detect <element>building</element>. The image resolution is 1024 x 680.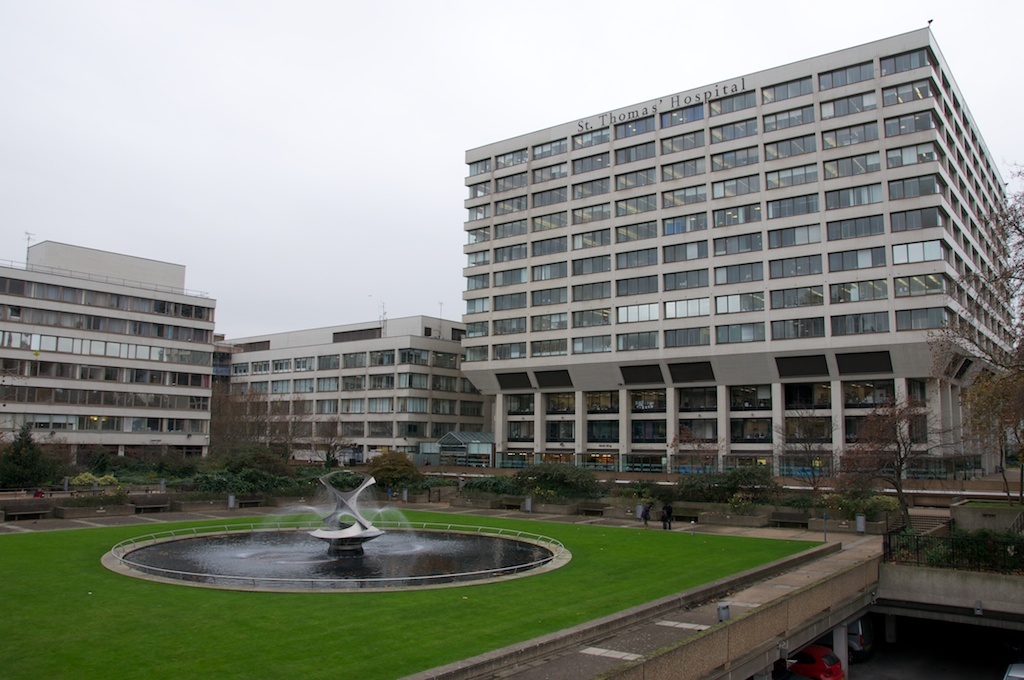
locate(0, 224, 239, 485).
